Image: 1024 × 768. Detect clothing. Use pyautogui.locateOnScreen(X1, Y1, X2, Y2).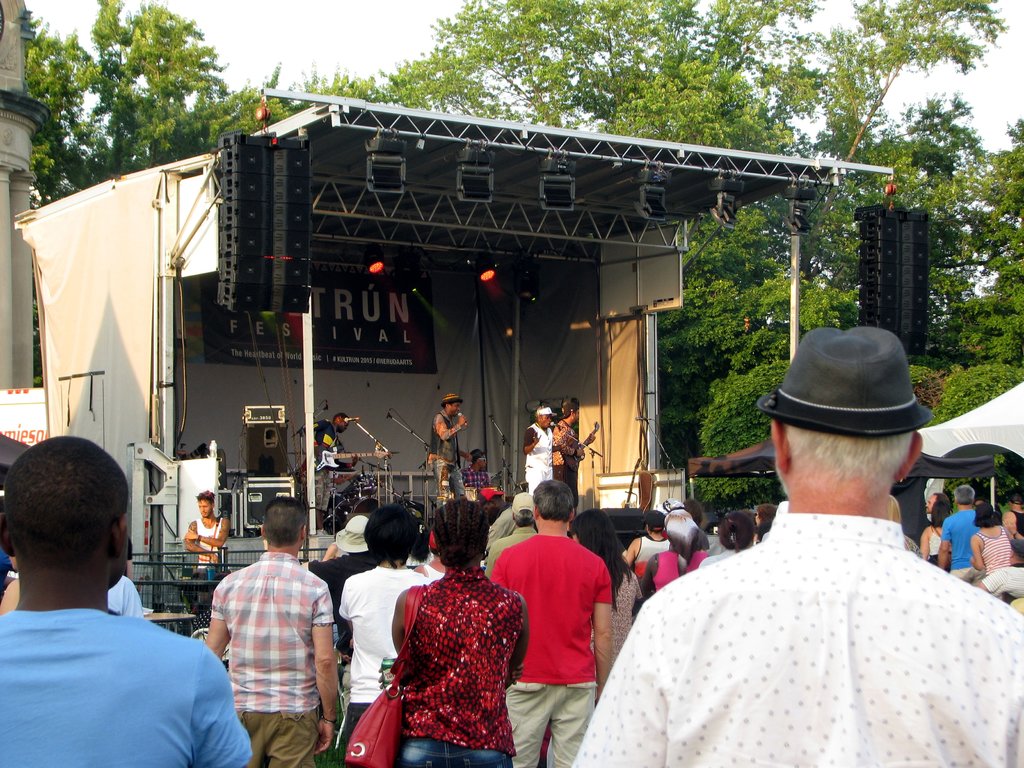
pyautogui.locateOnScreen(461, 471, 488, 486).
